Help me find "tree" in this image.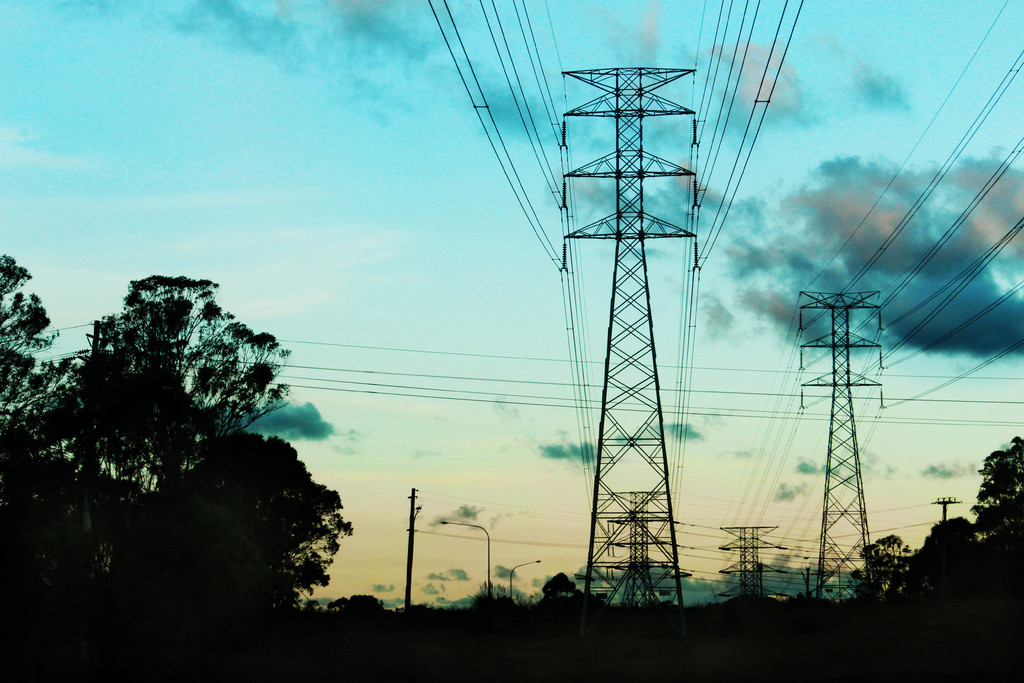
Found it: BBox(188, 418, 367, 624).
